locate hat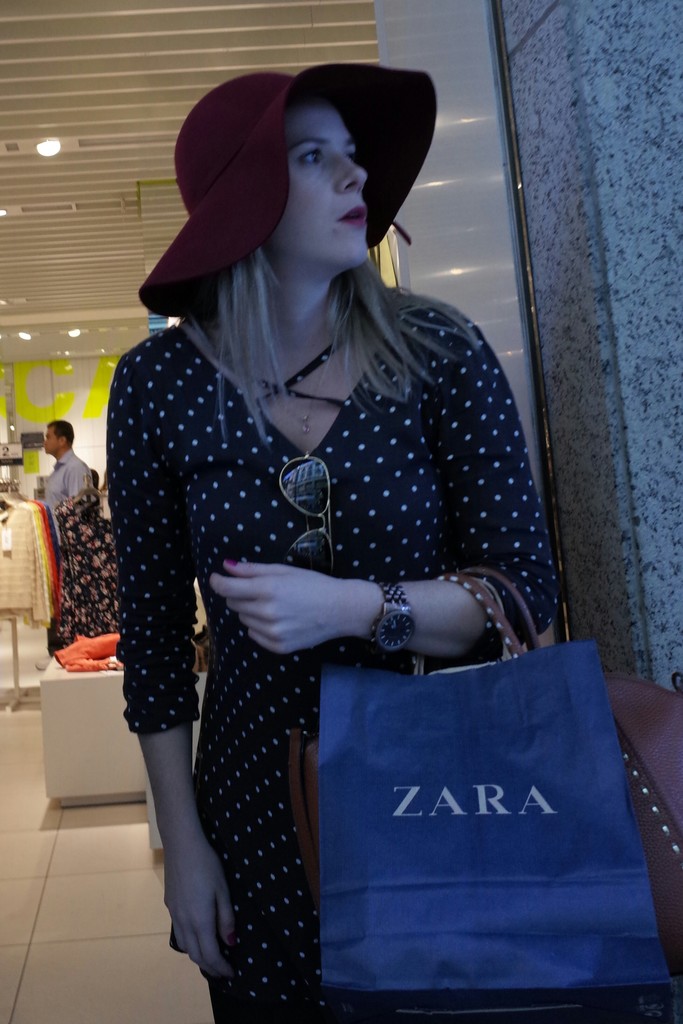
<region>138, 59, 438, 323</region>
